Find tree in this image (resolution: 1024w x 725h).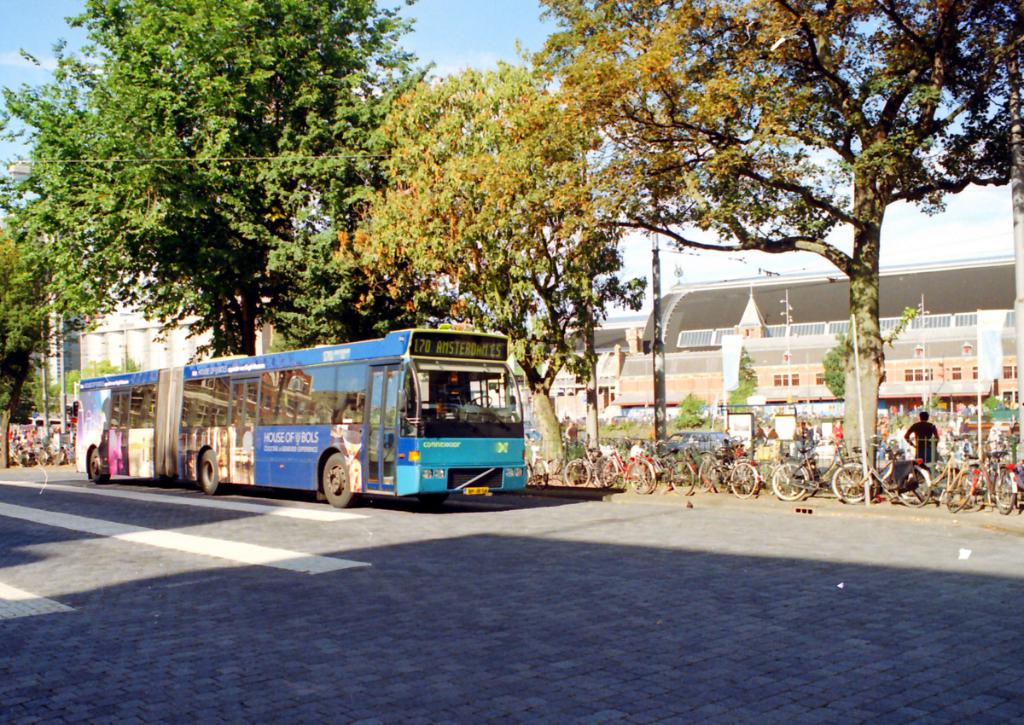
locate(329, 43, 652, 478).
